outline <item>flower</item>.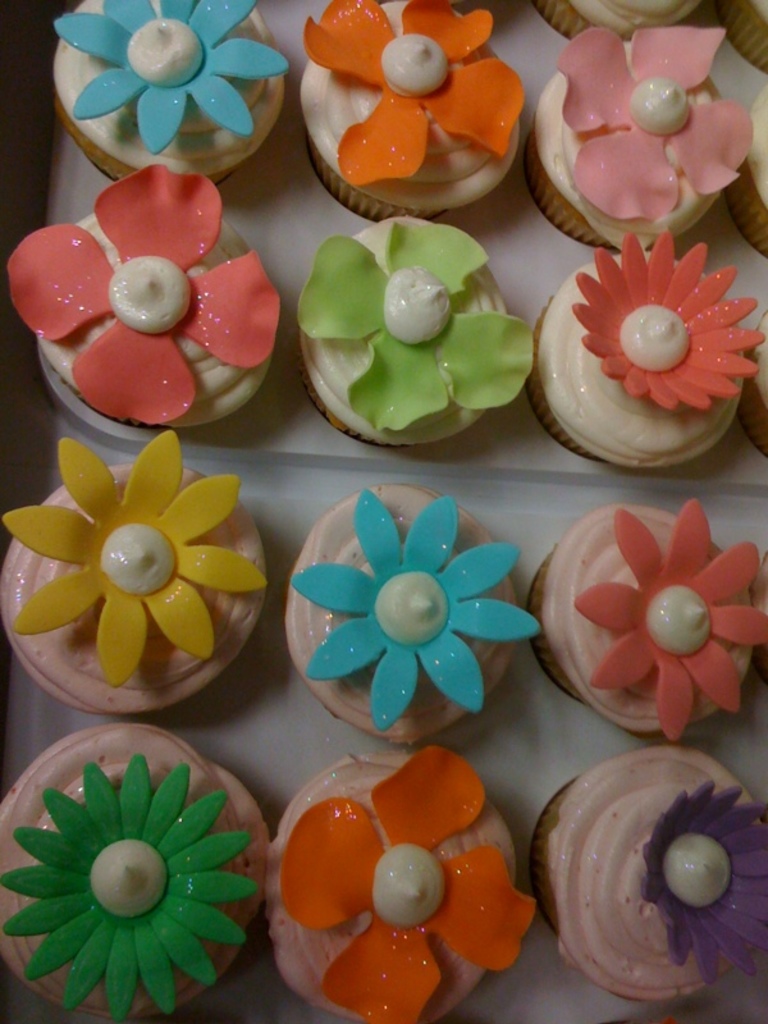
Outline: left=279, top=741, right=539, bottom=1023.
